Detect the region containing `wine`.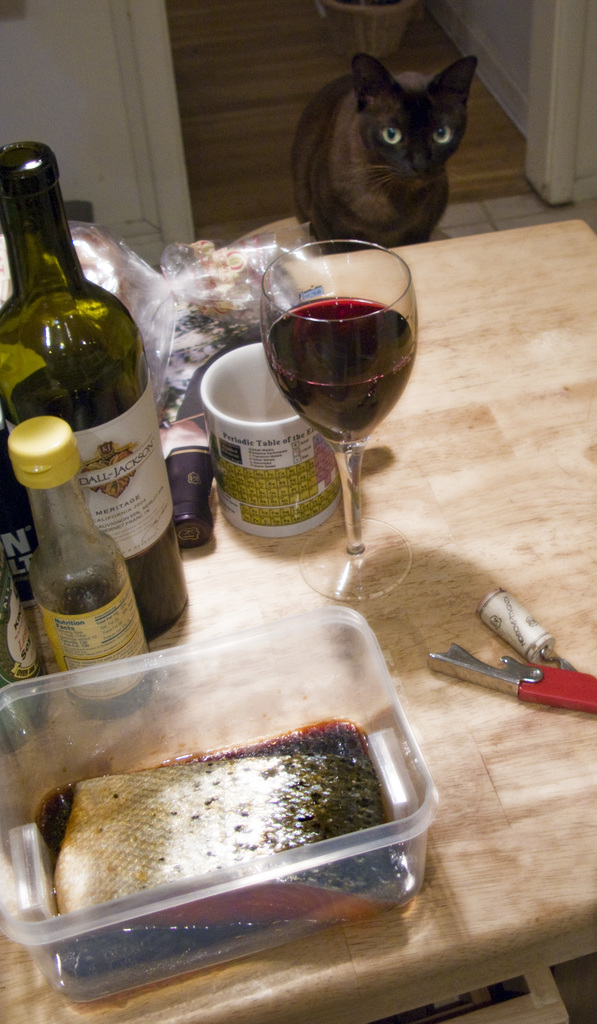
[left=0, top=134, right=196, bottom=646].
